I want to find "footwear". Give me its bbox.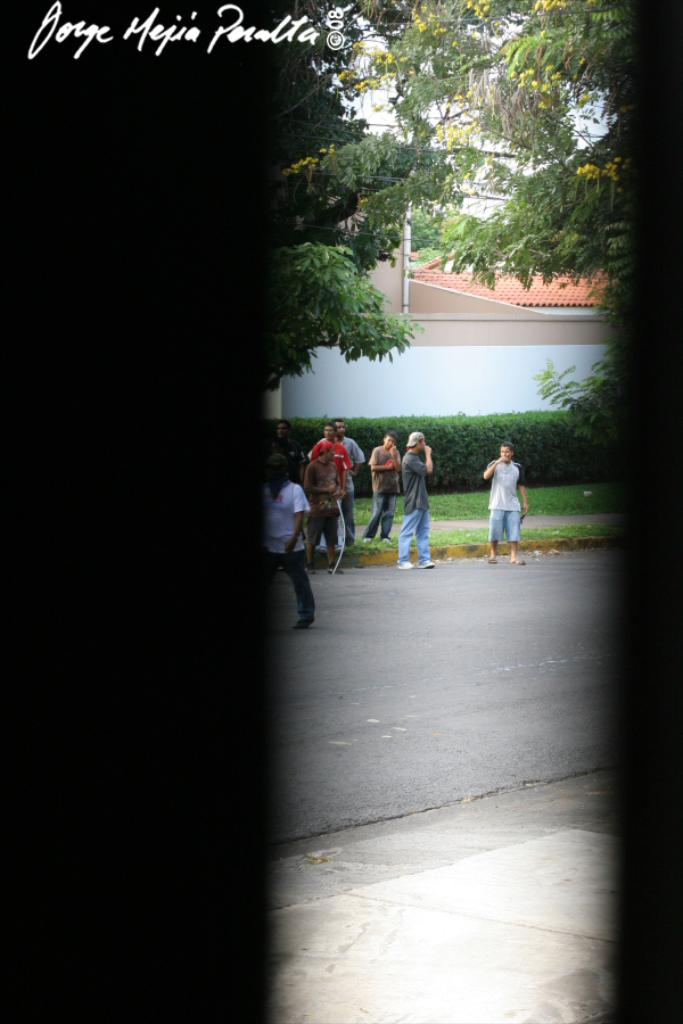
BBox(489, 555, 497, 564).
